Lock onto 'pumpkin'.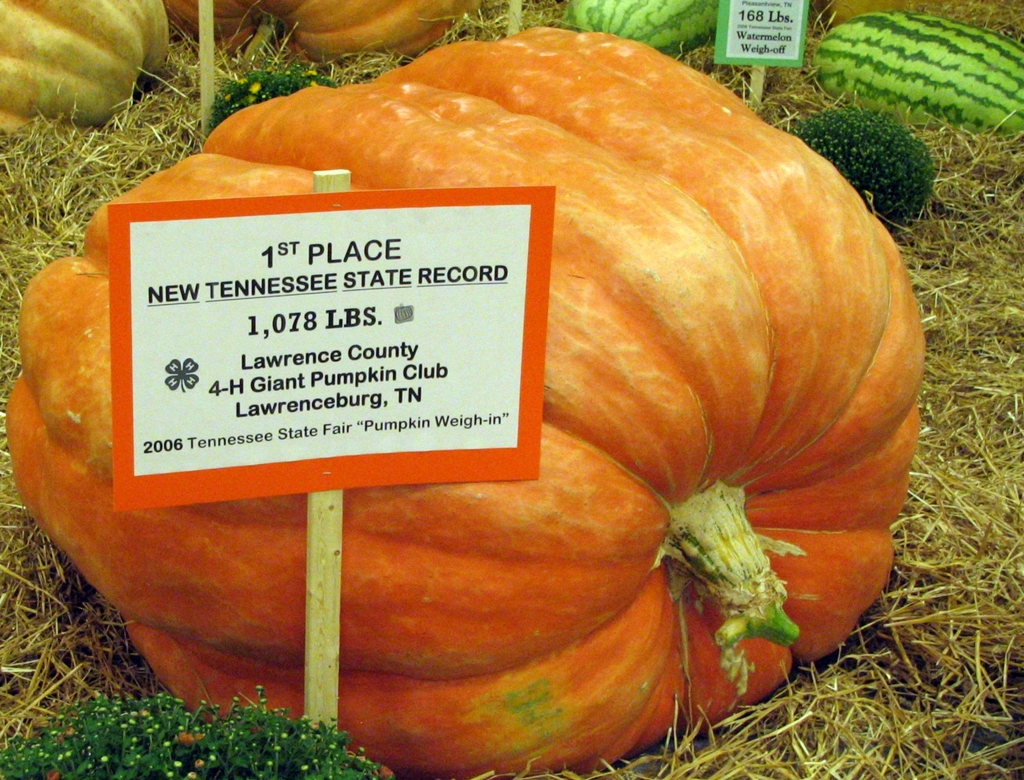
Locked: [x1=160, y1=0, x2=483, y2=70].
